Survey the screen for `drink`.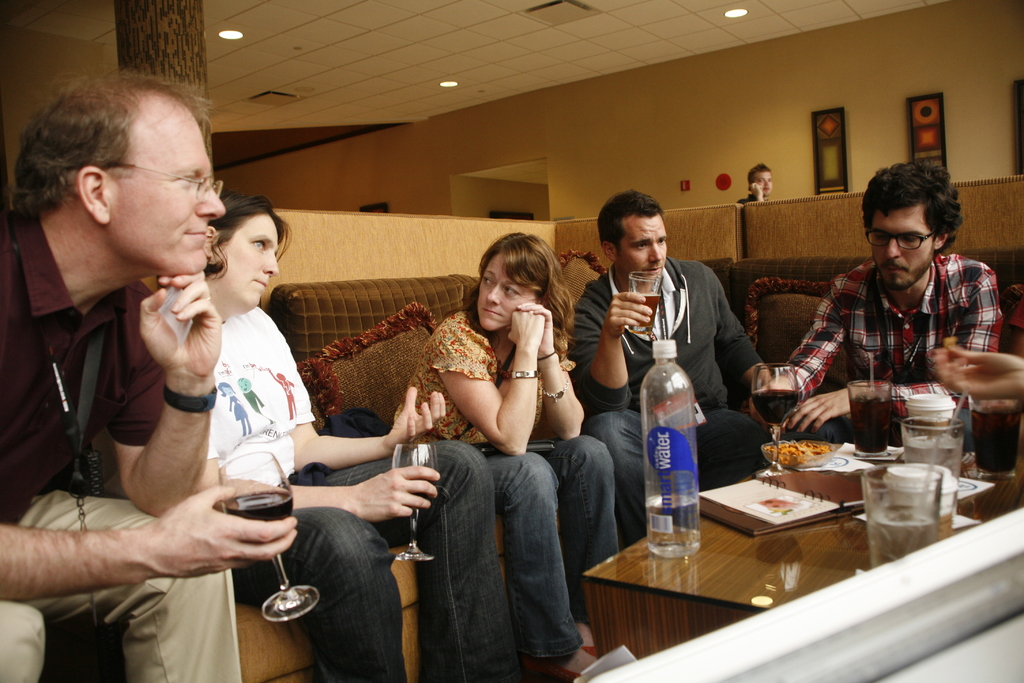
Survey found: box(409, 477, 439, 509).
